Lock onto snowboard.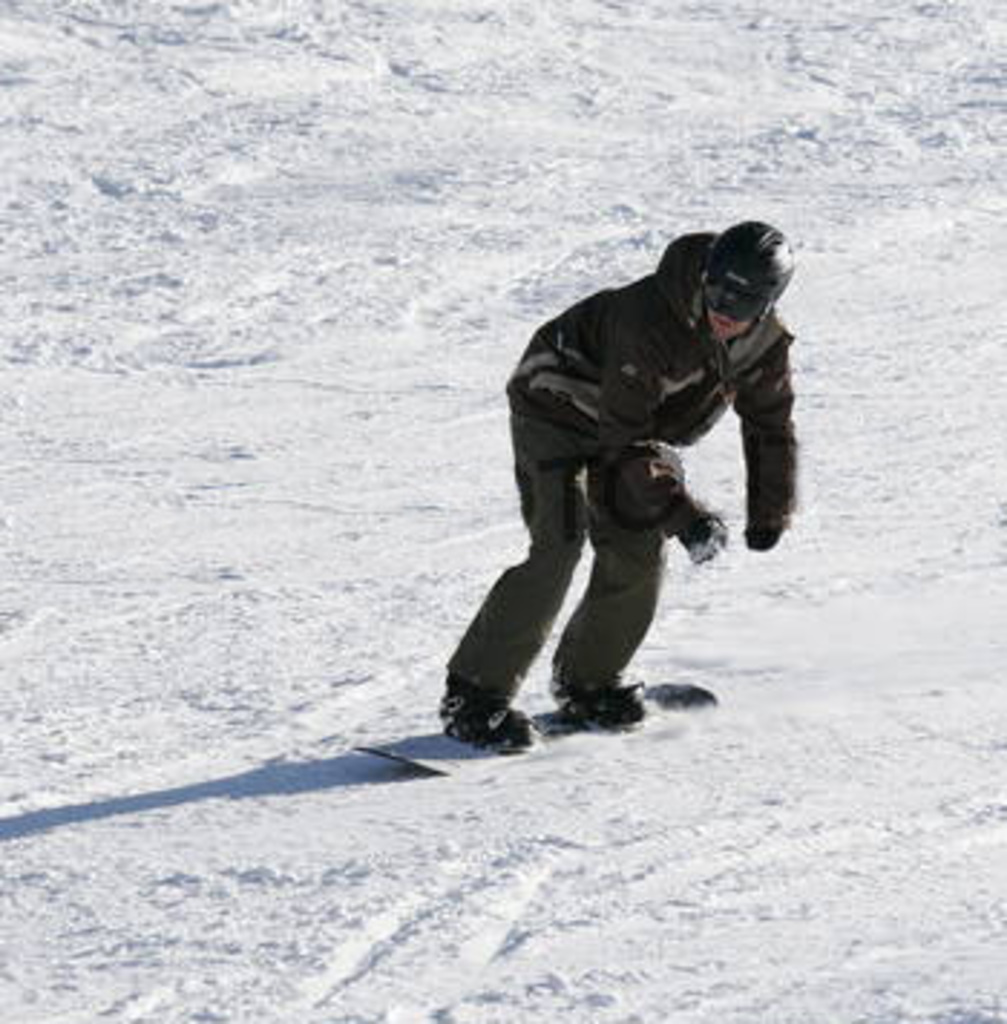
Locked: (left=351, top=667, right=722, bottom=774).
